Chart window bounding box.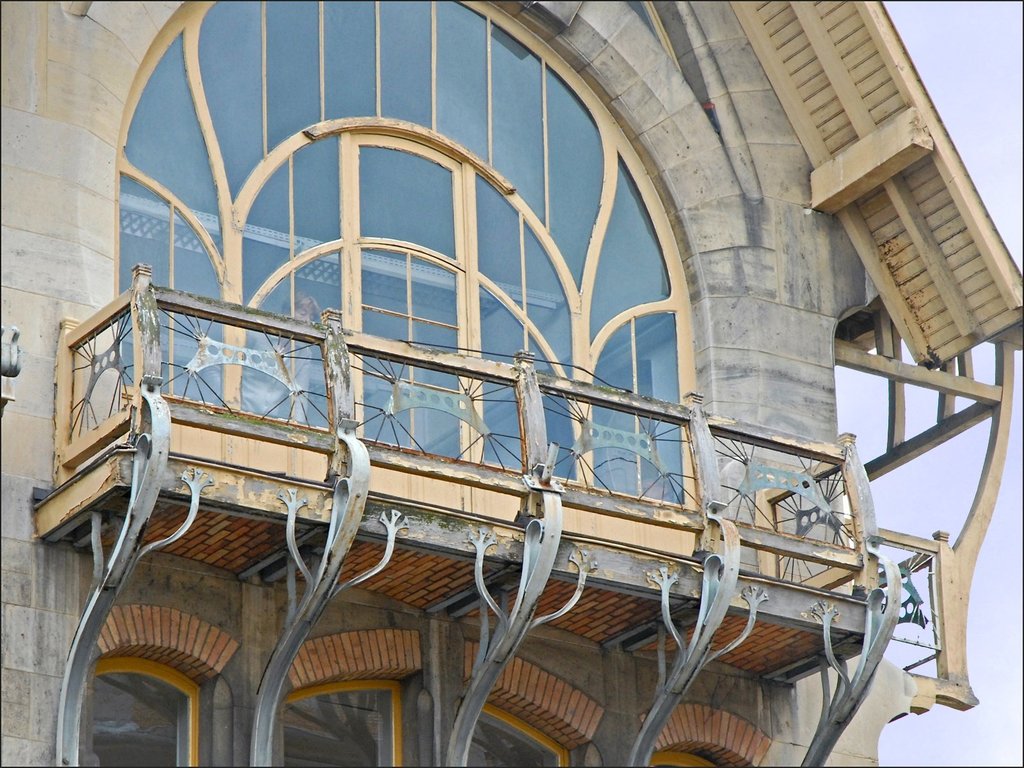
Charted: 77:662:209:767.
